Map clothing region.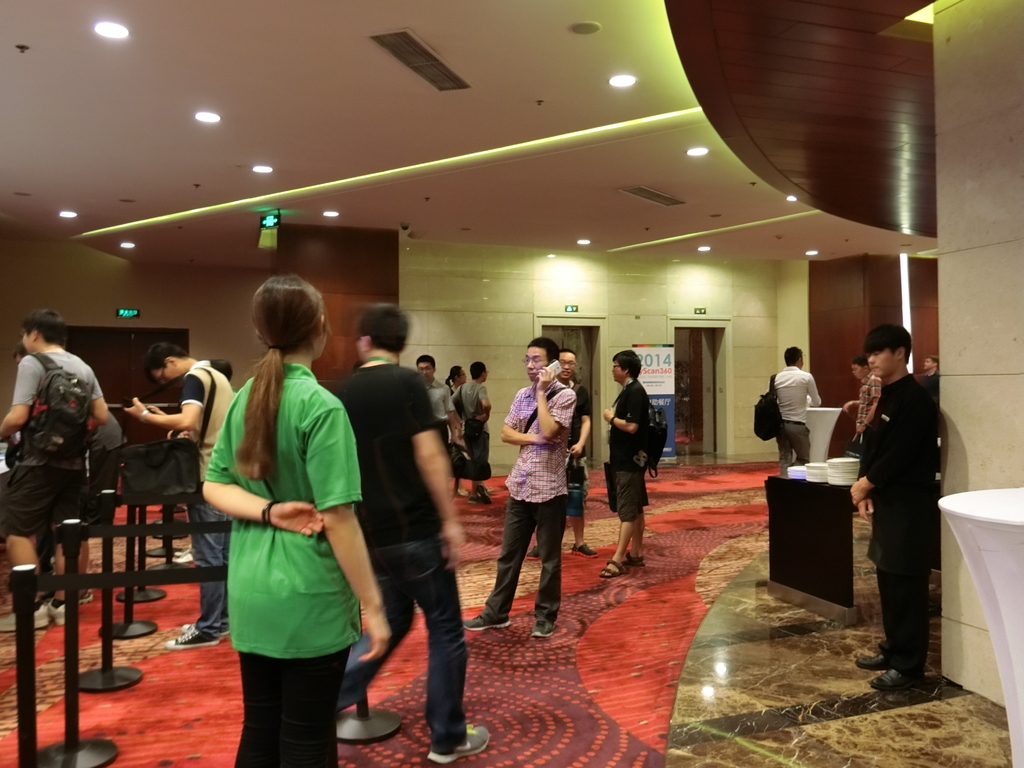
Mapped to Rect(0, 344, 104, 541).
